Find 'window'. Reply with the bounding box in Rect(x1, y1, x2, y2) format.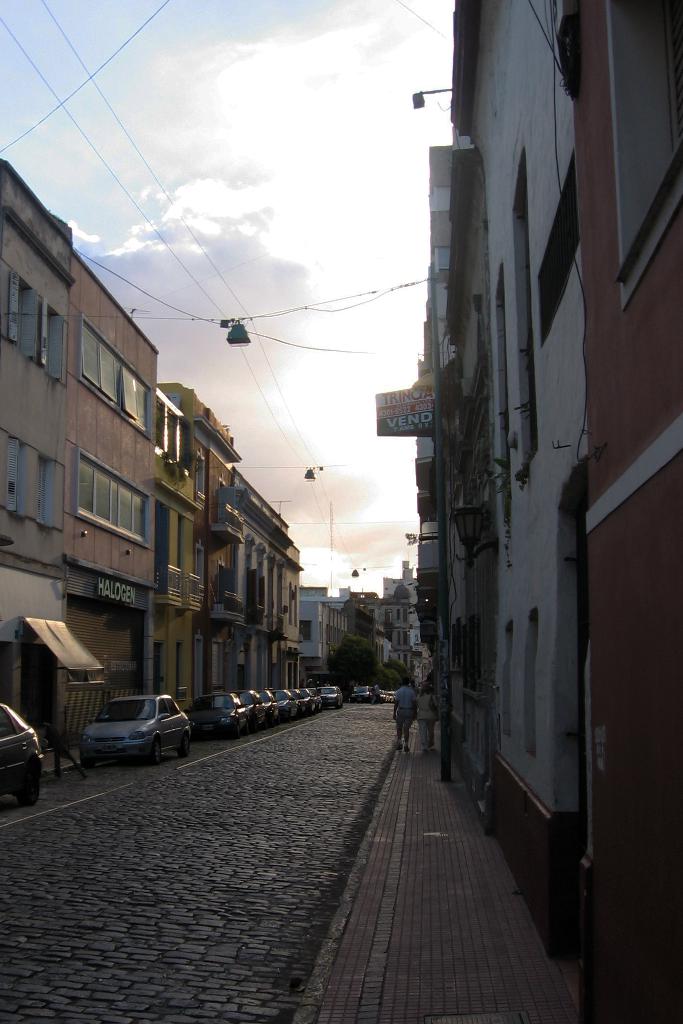
Rect(197, 450, 206, 499).
